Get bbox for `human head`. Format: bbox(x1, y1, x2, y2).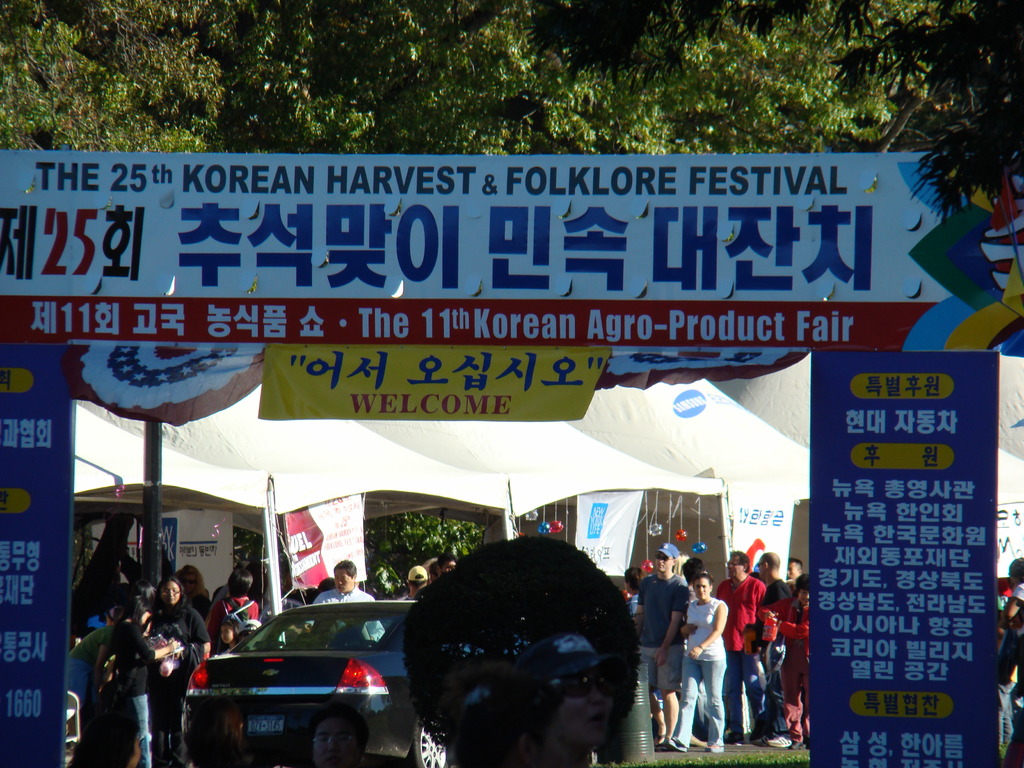
bbox(689, 572, 711, 602).
